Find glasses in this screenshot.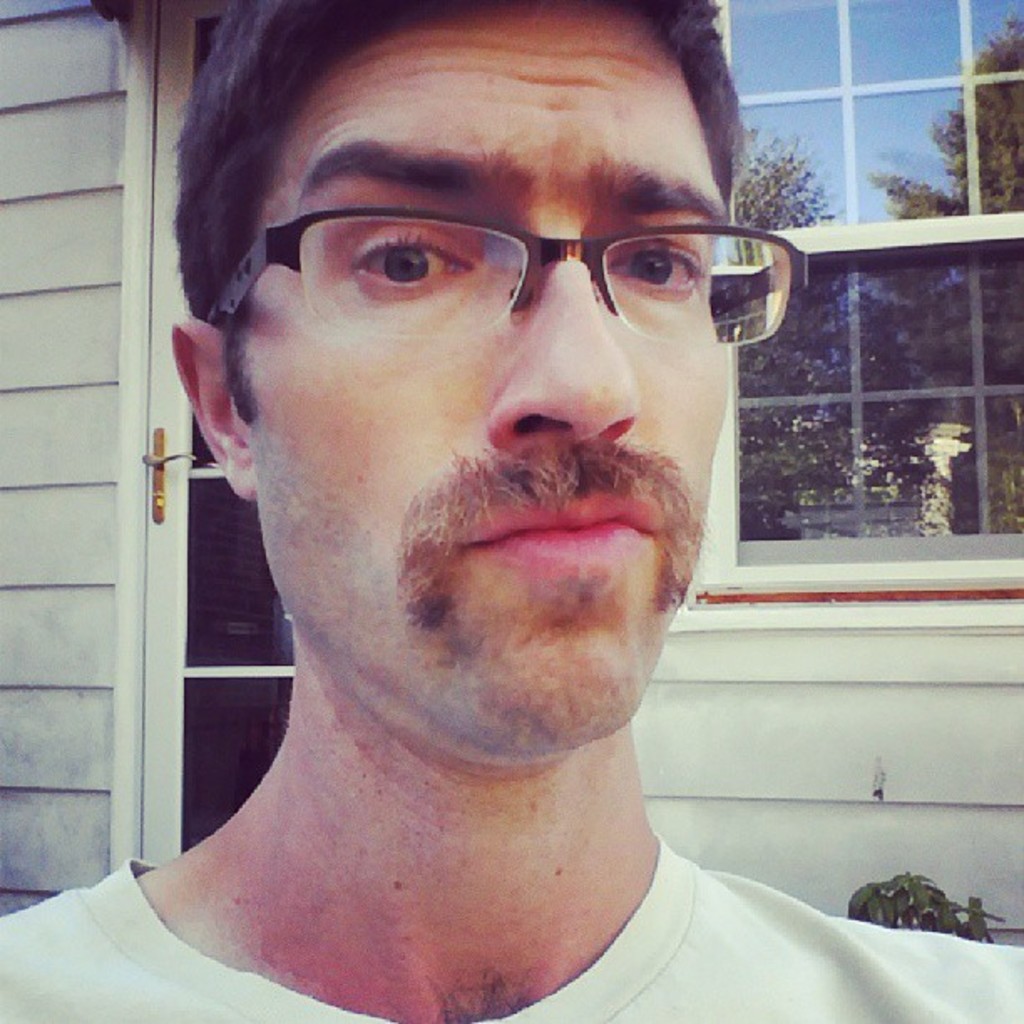
The bounding box for glasses is 231 176 790 336.
